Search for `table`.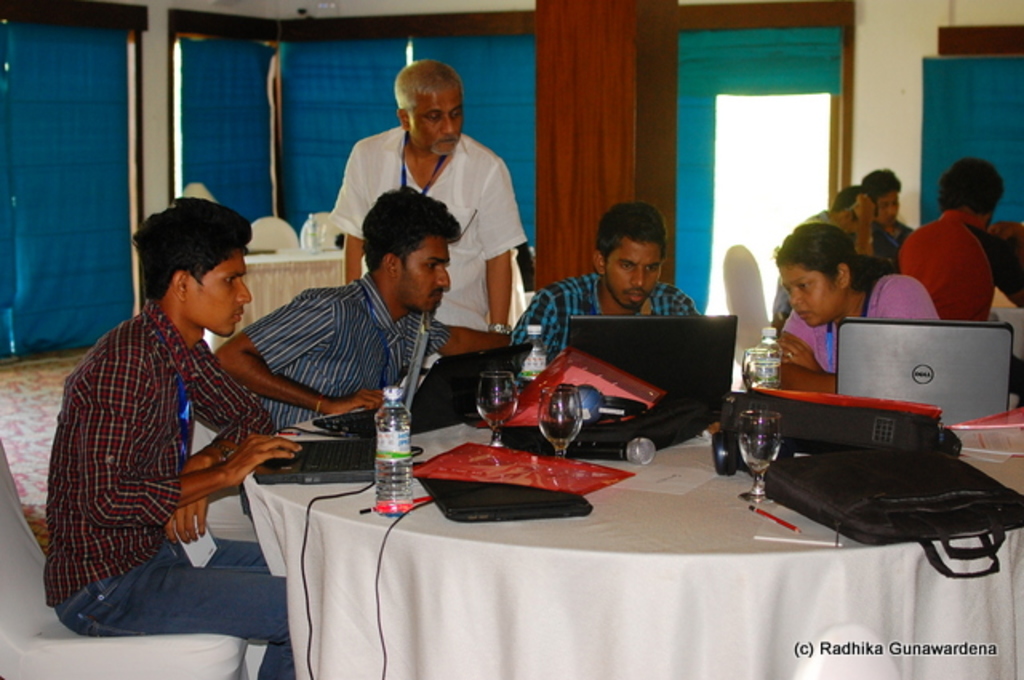
Found at rect(208, 238, 357, 360).
